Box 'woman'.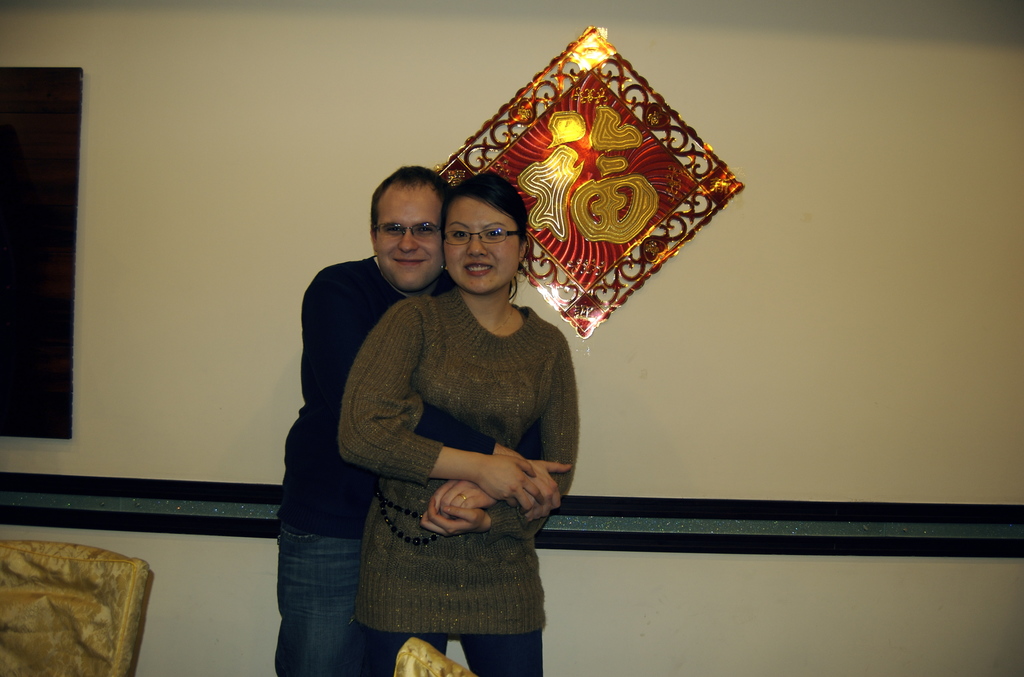
rect(341, 174, 593, 676).
